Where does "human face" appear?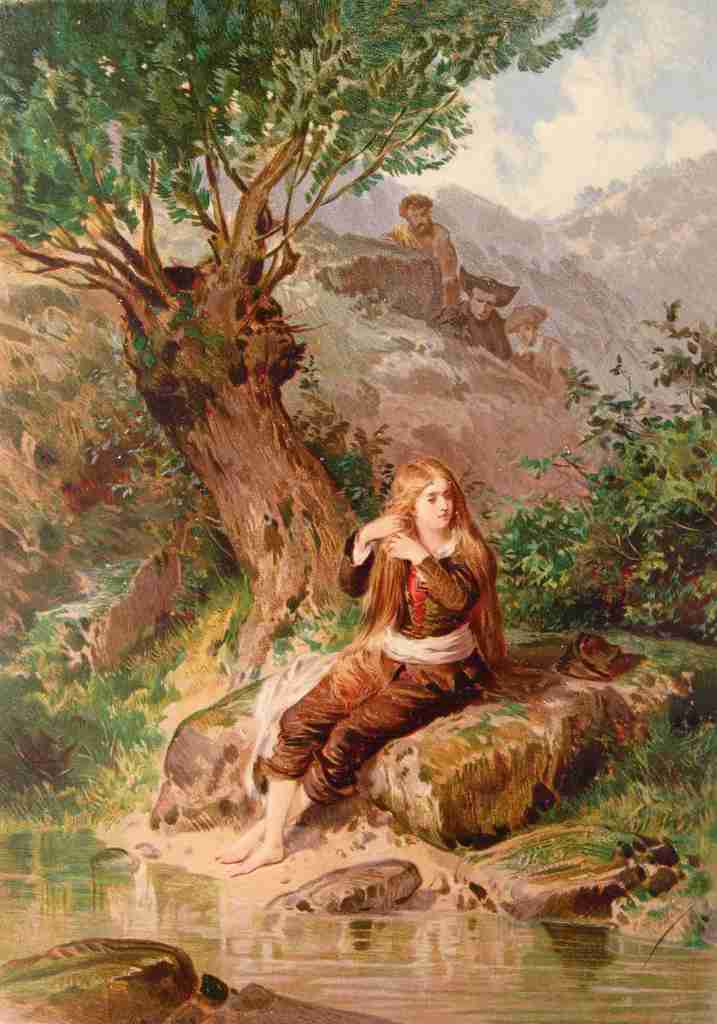
Appears at box=[471, 283, 495, 318].
